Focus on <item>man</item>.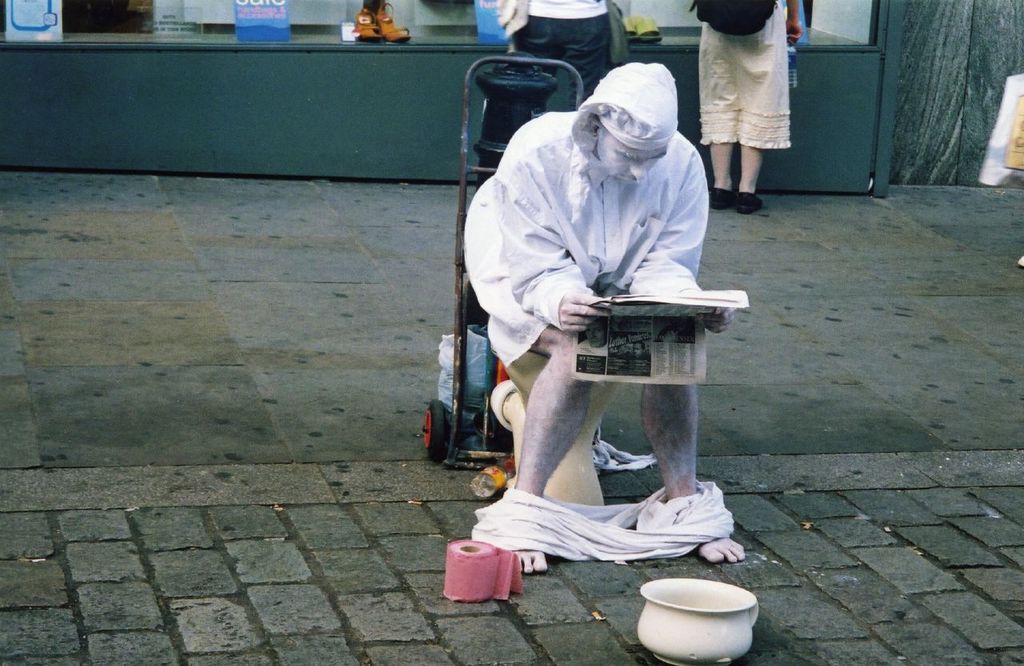
Focused at <bbox>464, 68, 755, 509</bbox>.
